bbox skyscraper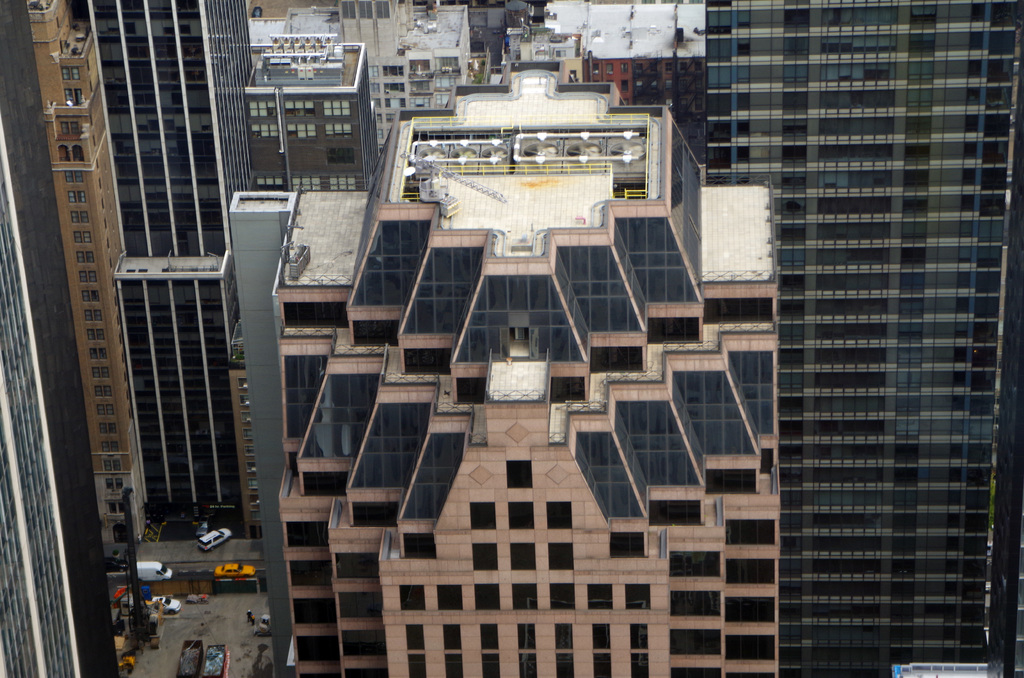
[0,110,84,677]
